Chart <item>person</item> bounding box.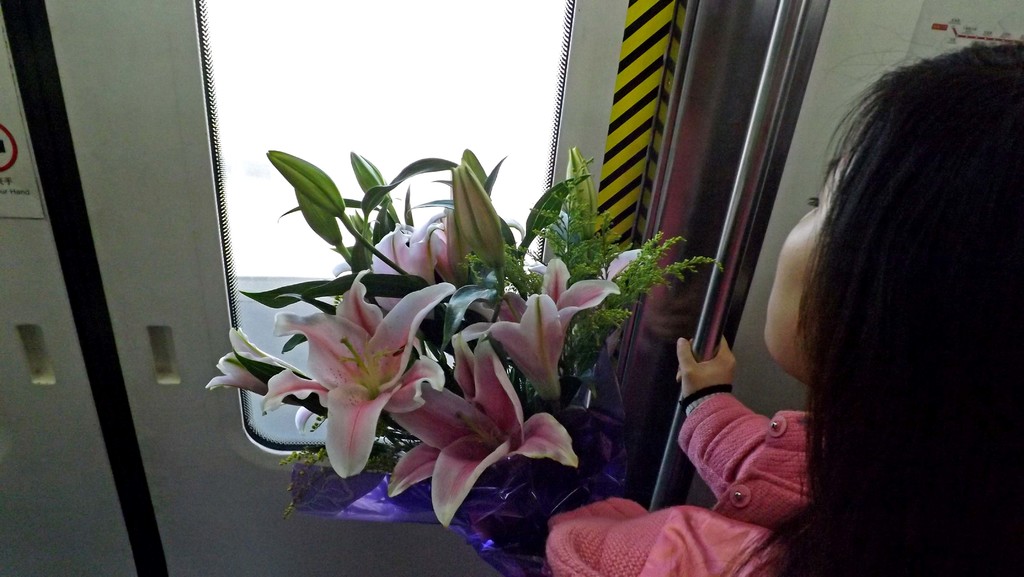
Charted: (628,39,1007,572).
